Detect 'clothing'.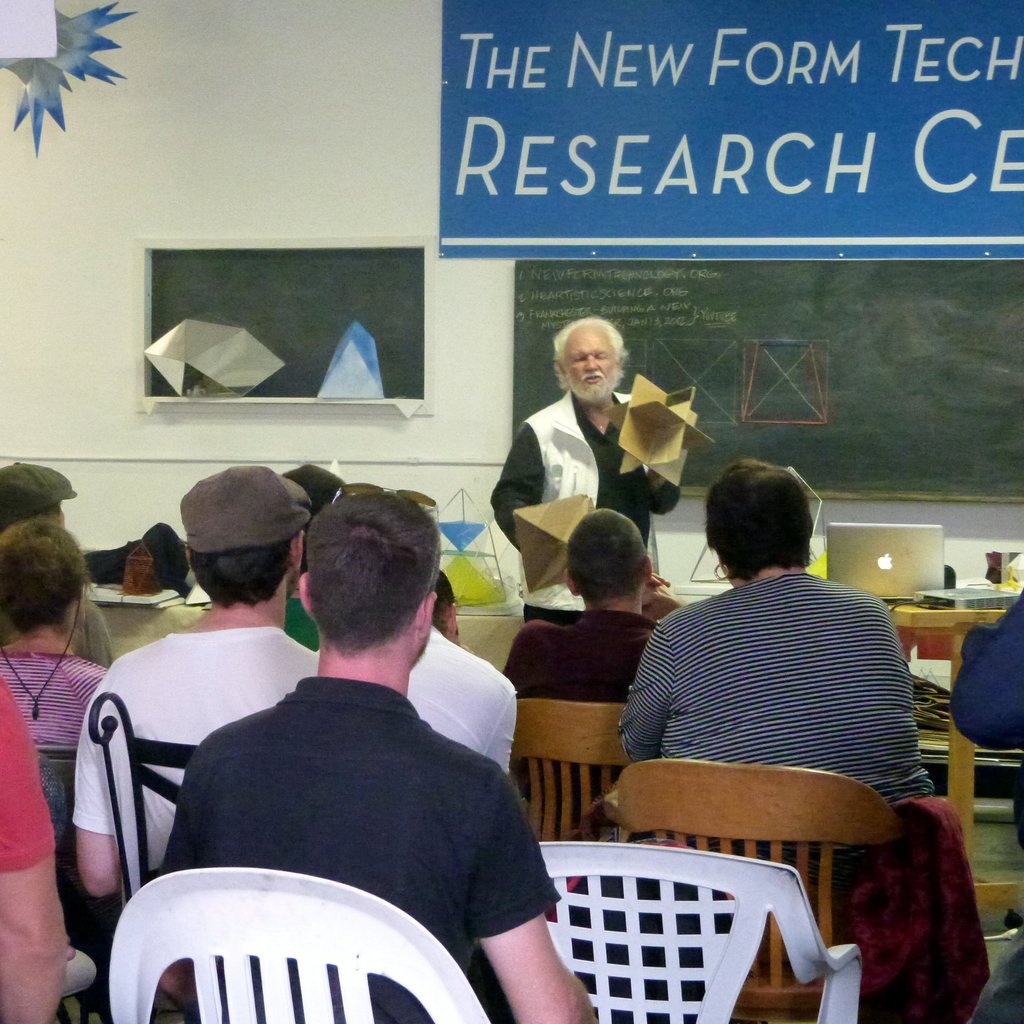
Detected at box=[0, 645, 132, 799].
